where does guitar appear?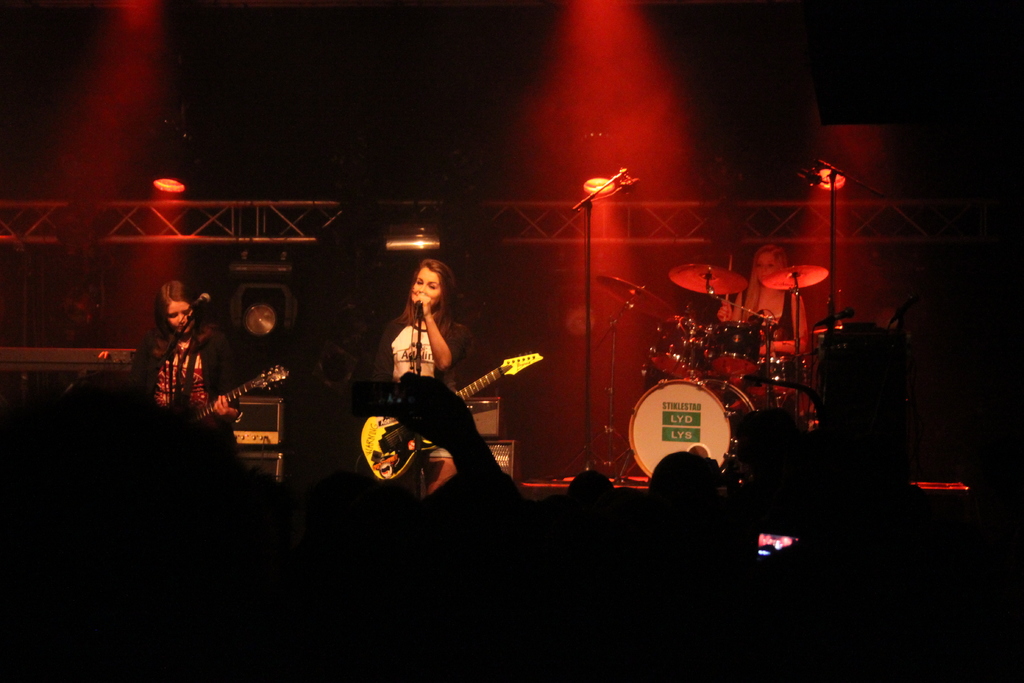
Appears at x1=192 y1=366 x2=290 y2=423.
